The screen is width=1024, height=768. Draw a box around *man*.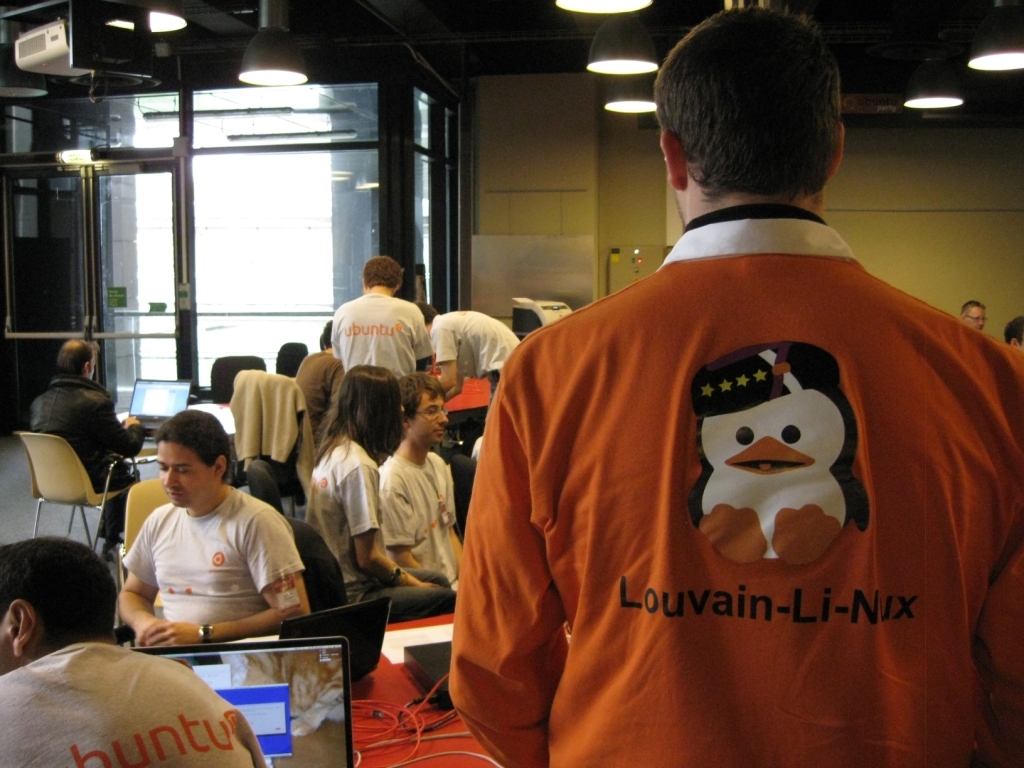
pyautogui.locateOnScreen(0, 539, 270, 767).
